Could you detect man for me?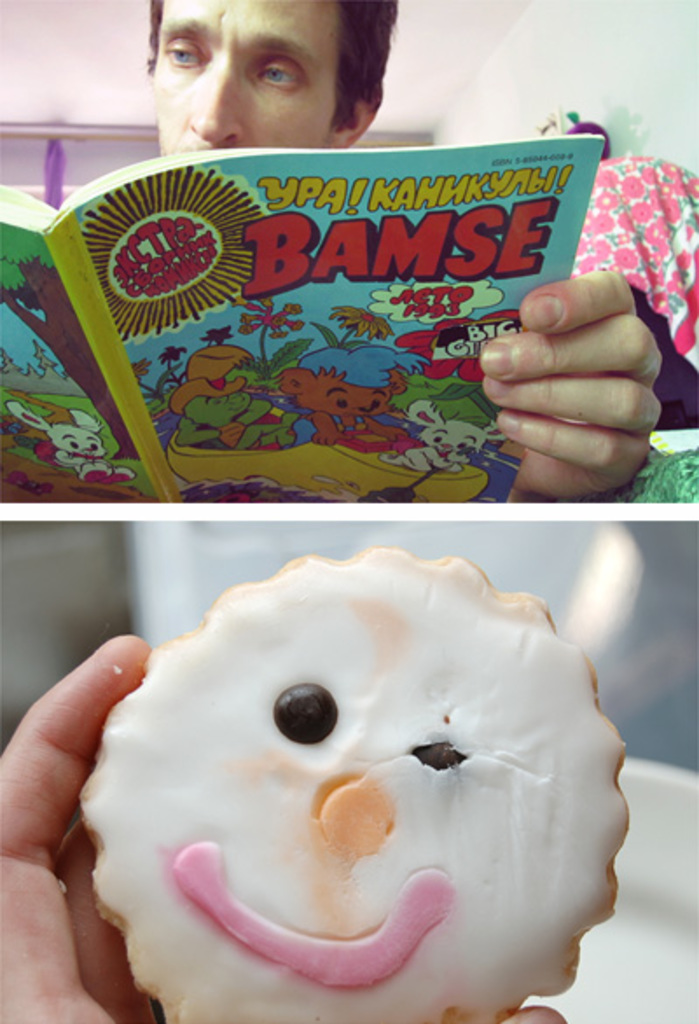
Detection result: 142 0 696 503.
